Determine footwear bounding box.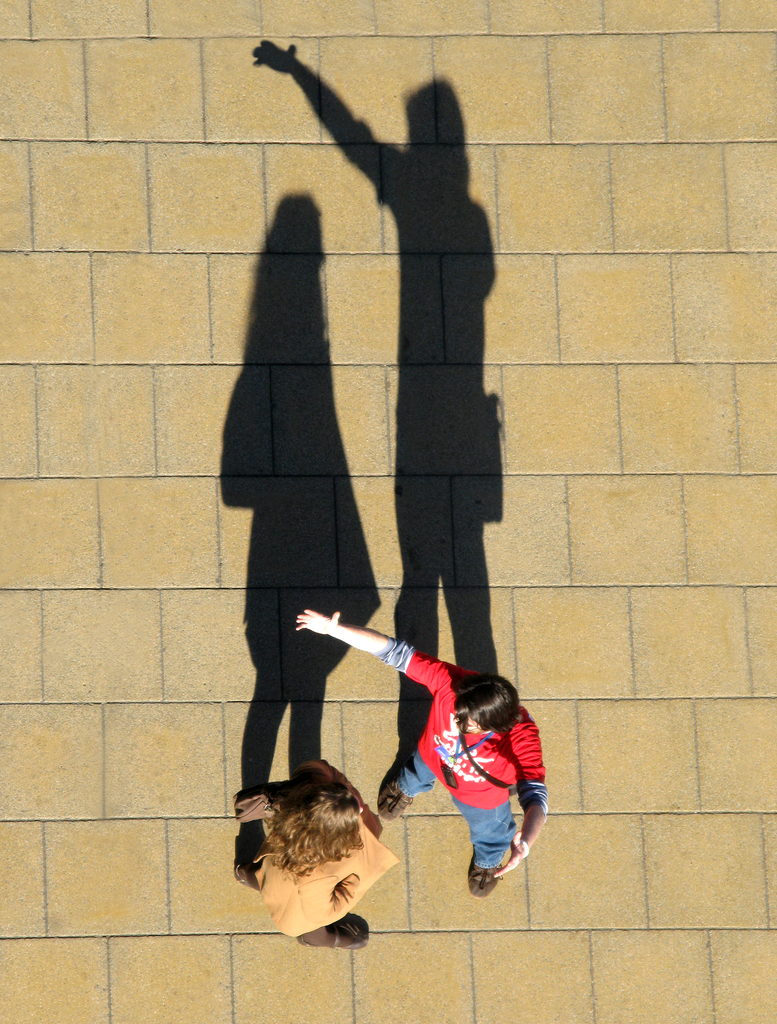
Determined: 303:907:375:952.
